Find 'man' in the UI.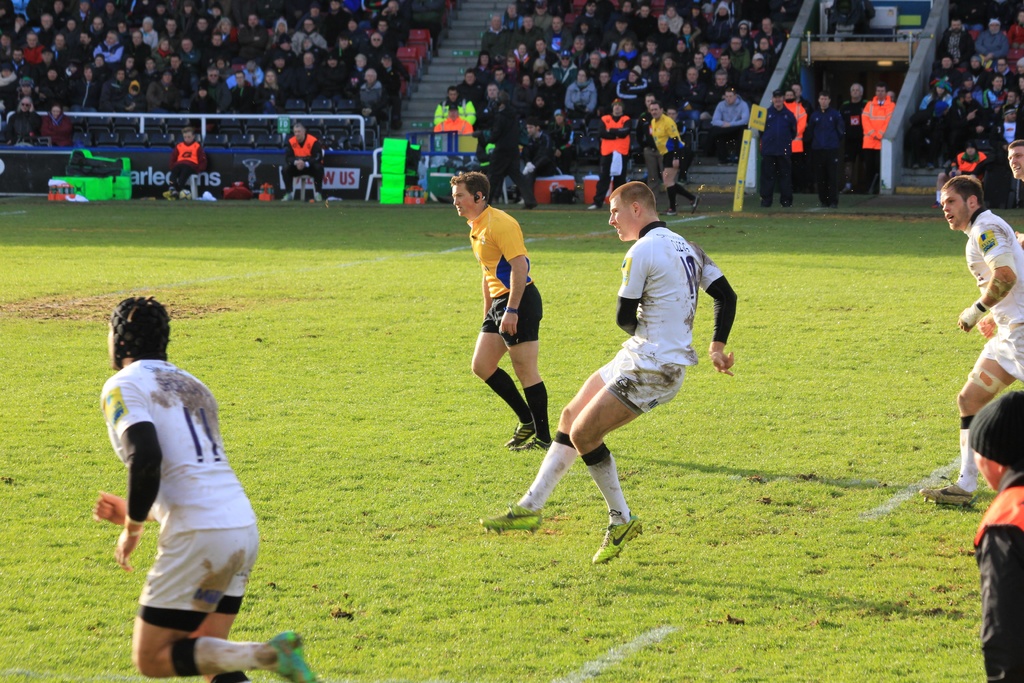
UI element at BBox(367, 32, 392, 56).
